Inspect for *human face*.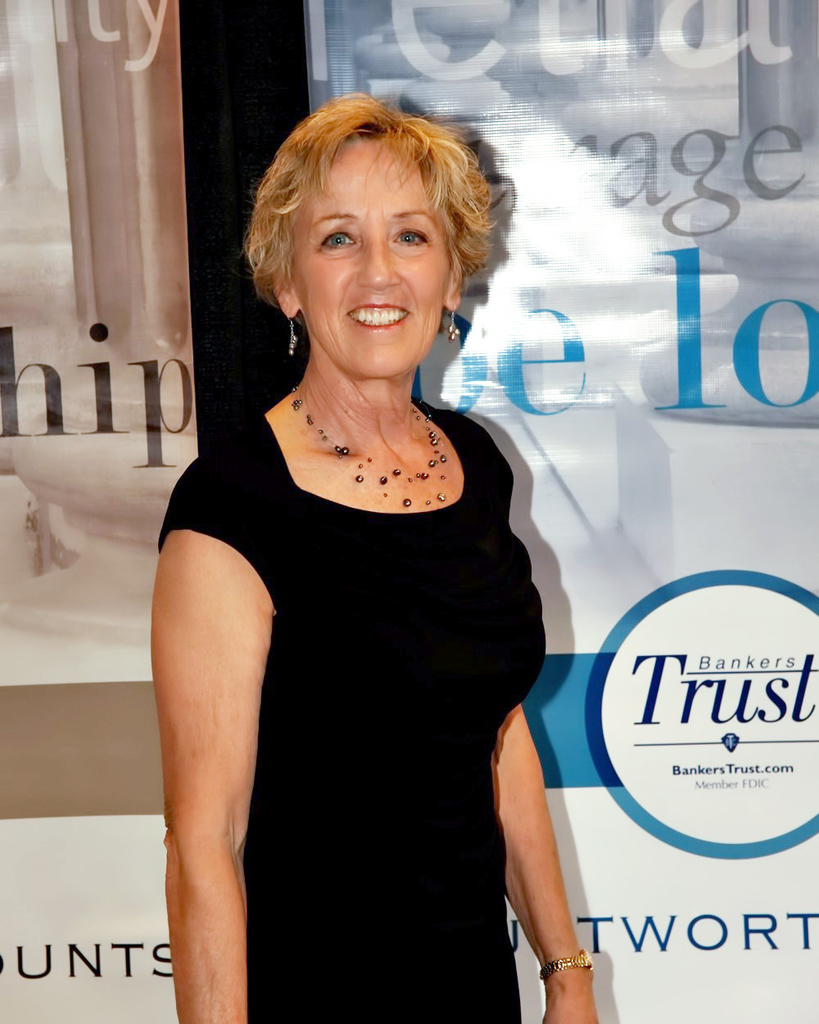
Inspection: 291/142/447/364.
